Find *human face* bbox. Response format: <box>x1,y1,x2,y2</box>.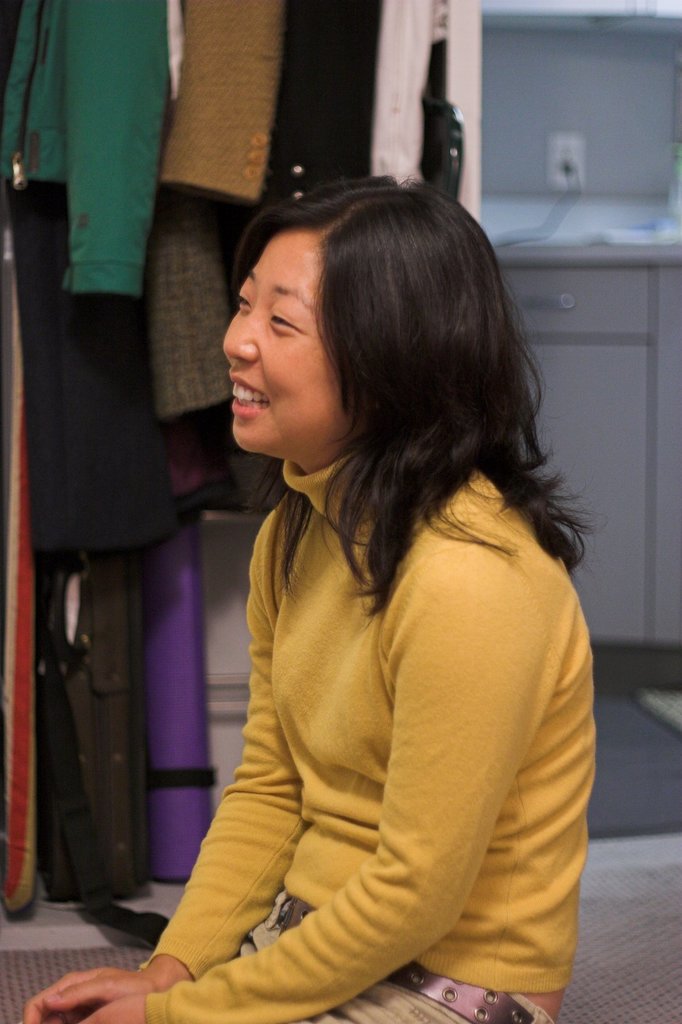
<box>224,232,334,451</box>.
